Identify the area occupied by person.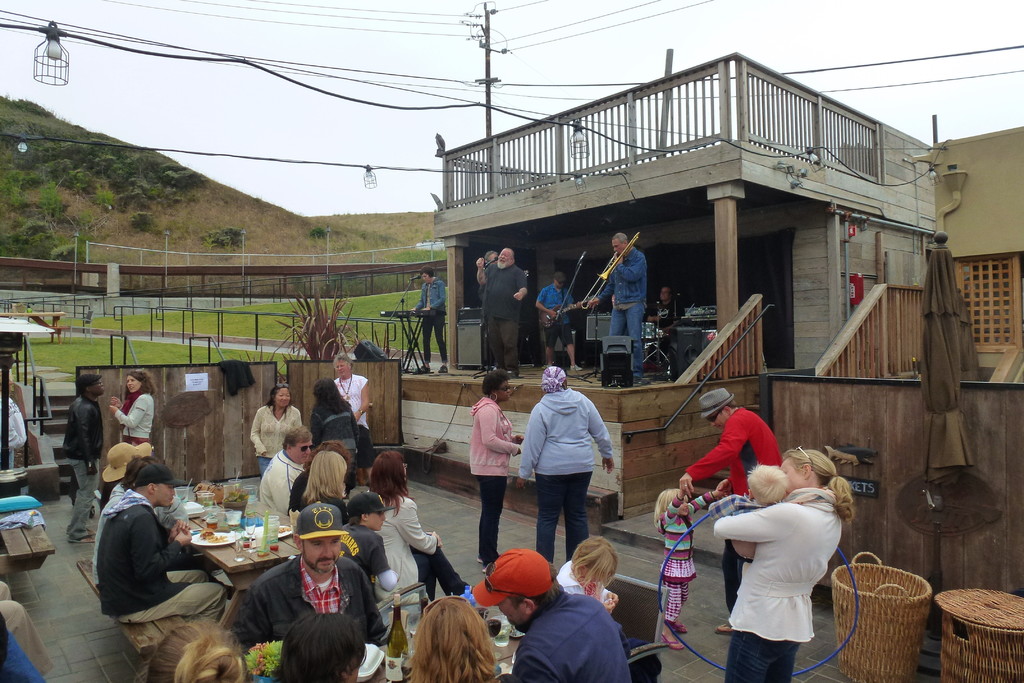
Area: BBox(284, 439, 347, 518).
